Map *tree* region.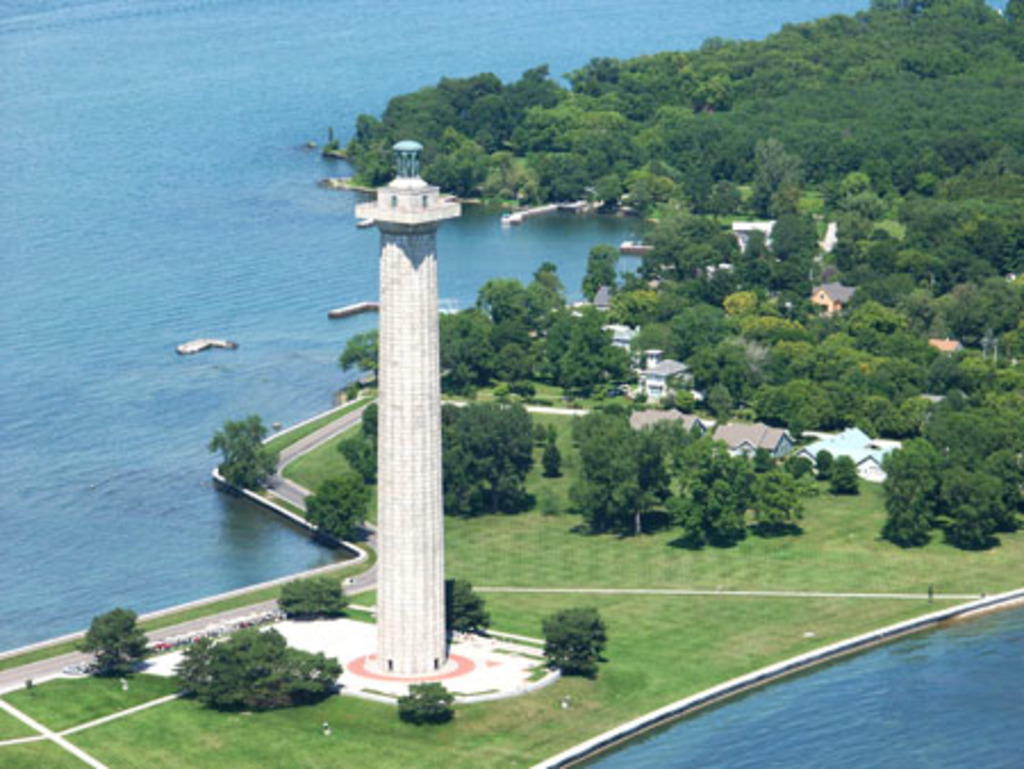
Mapped to x1=751 y1=473 x2=799 y2=539.
